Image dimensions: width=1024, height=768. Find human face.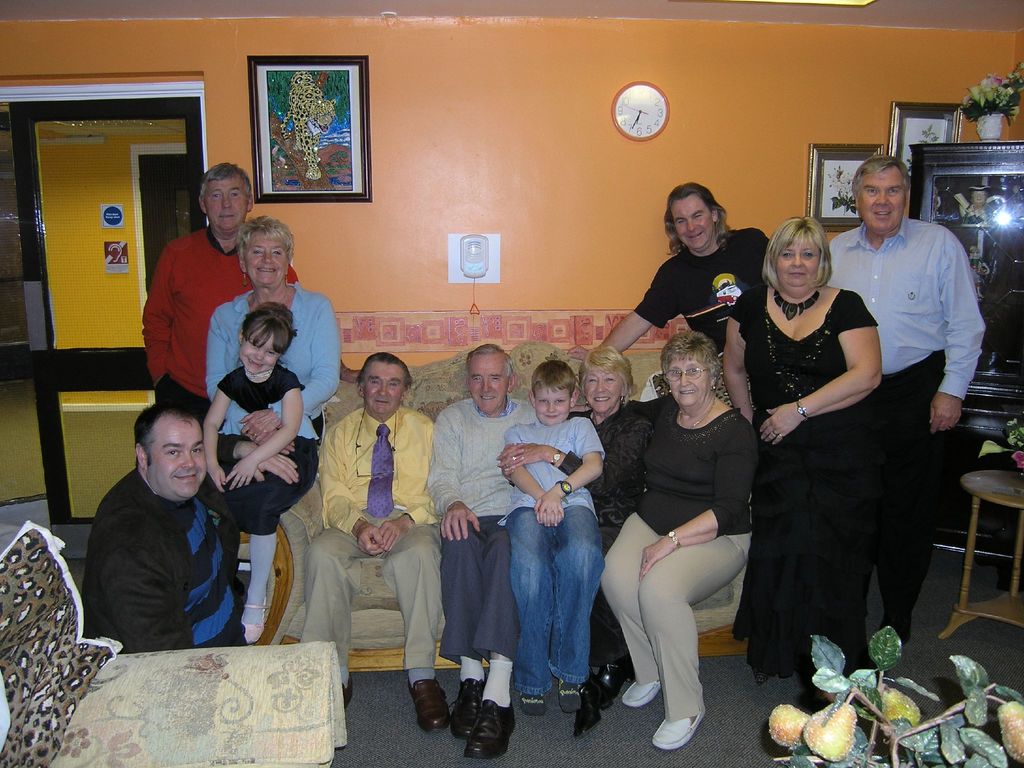
863,162,911,229.
